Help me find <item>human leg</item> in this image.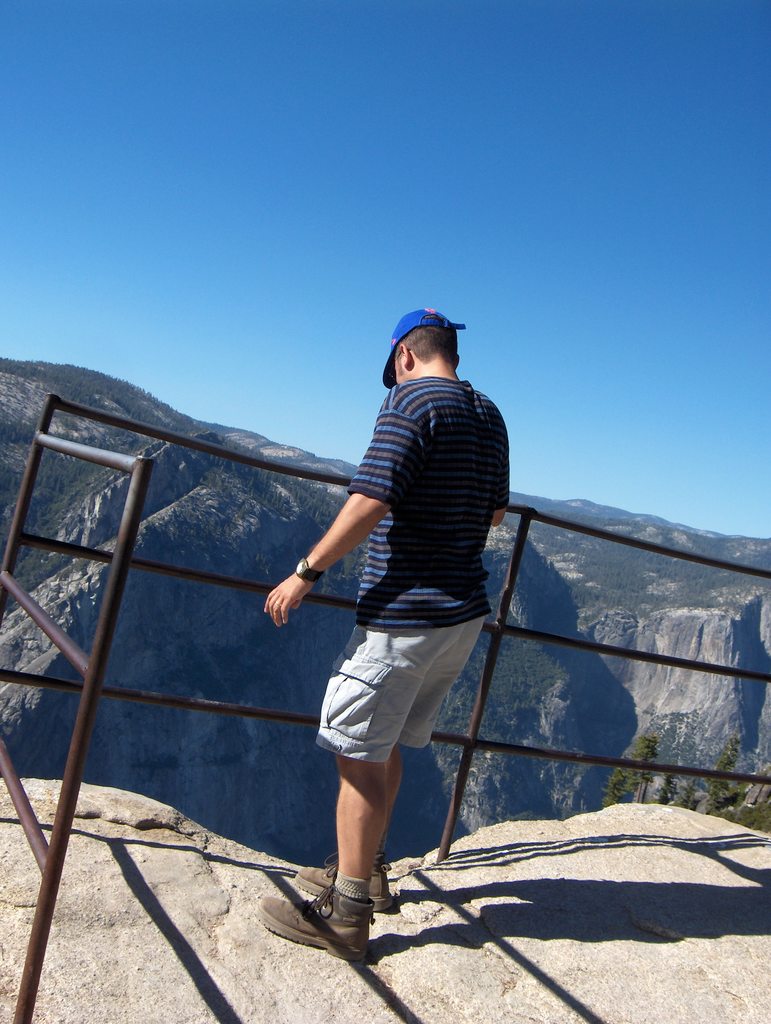
Found it: Rect(288, 619, 425, 951).
